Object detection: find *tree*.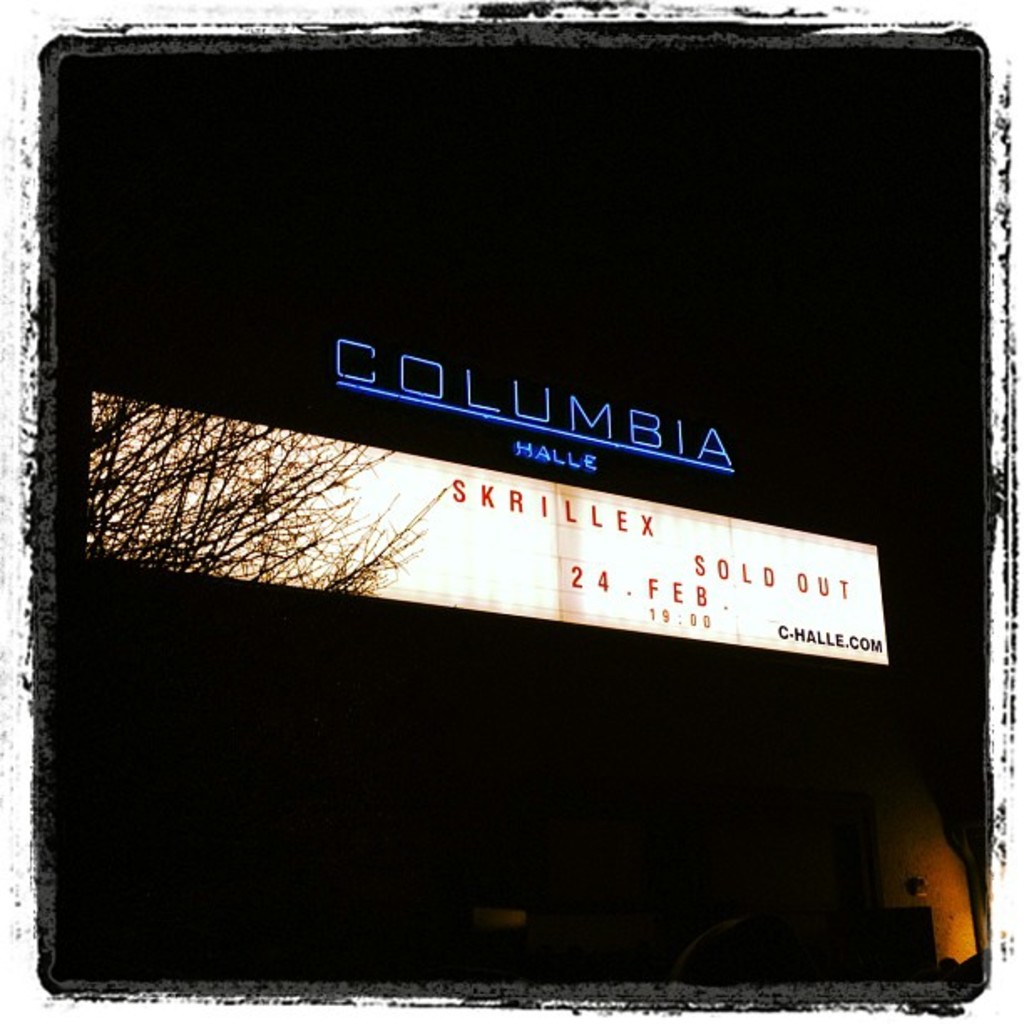
box=[85, 385, 448, 599].
